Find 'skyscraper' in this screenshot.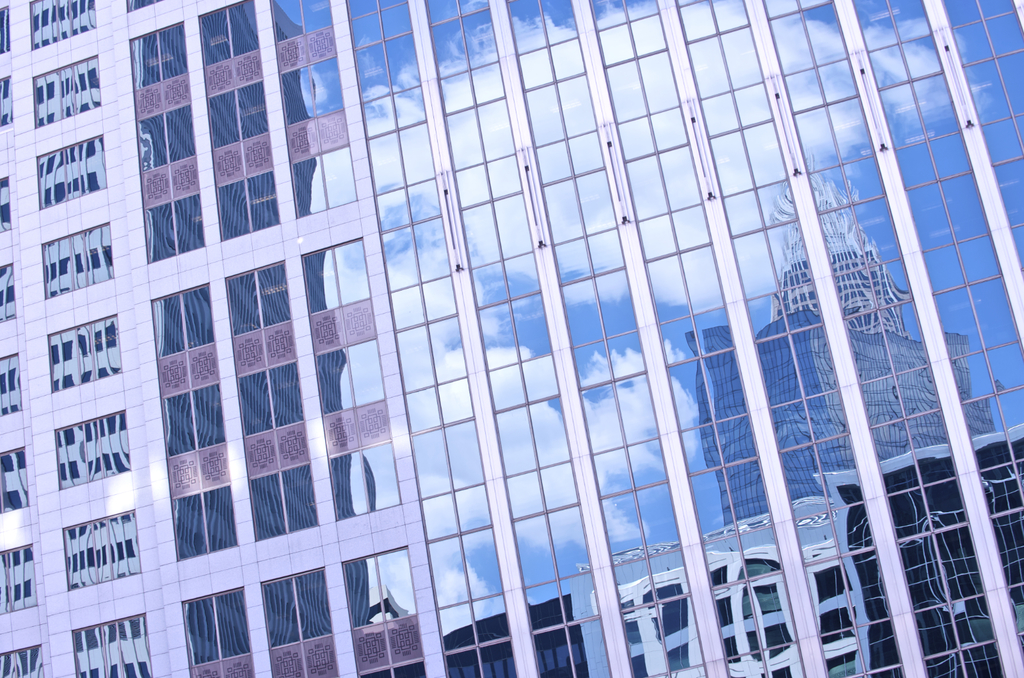
The bounding box for 'skyscraper' is <box>0,0,1023,677</box>.
